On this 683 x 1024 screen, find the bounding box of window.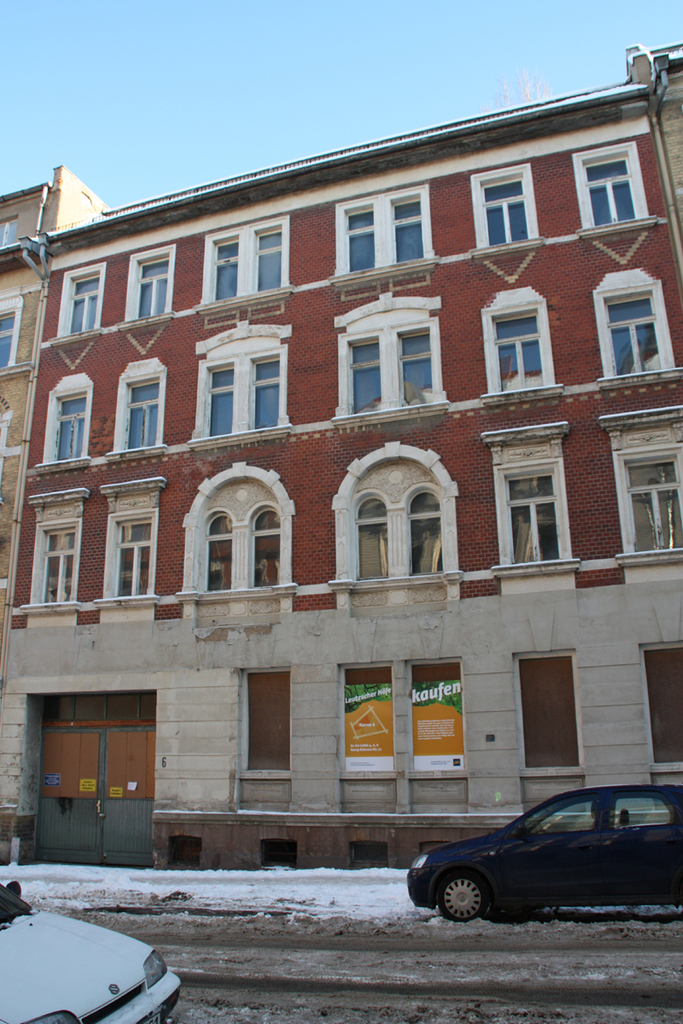
Bounding box: rect(497, 461, 573, 567).
